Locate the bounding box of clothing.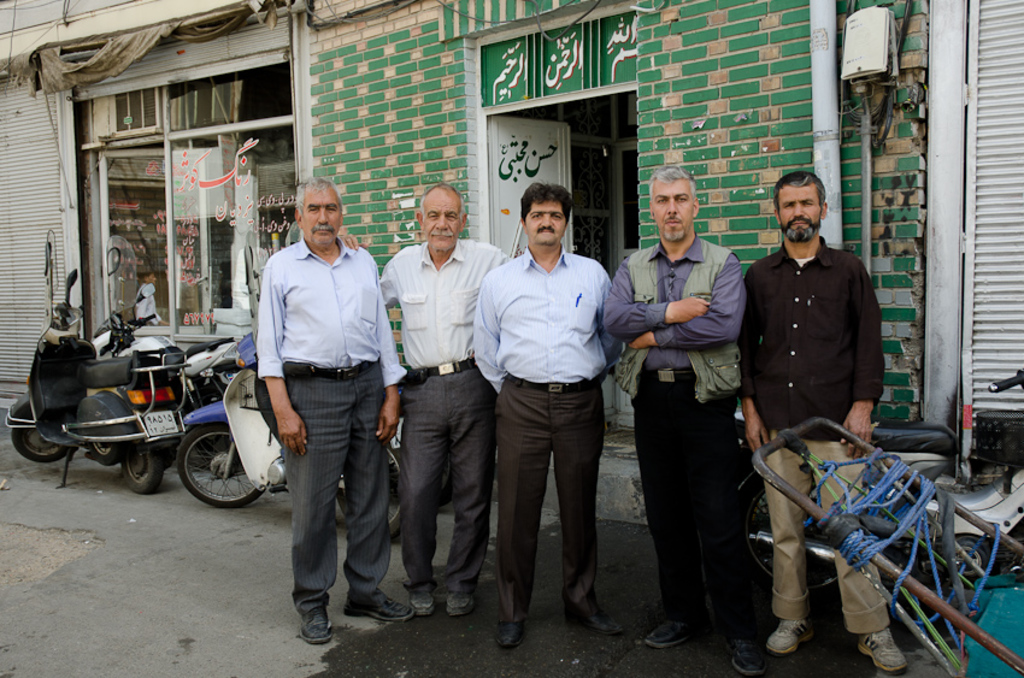
Bounding box: pyautogui.locateOnScreen(736, 232, 885, 636).
